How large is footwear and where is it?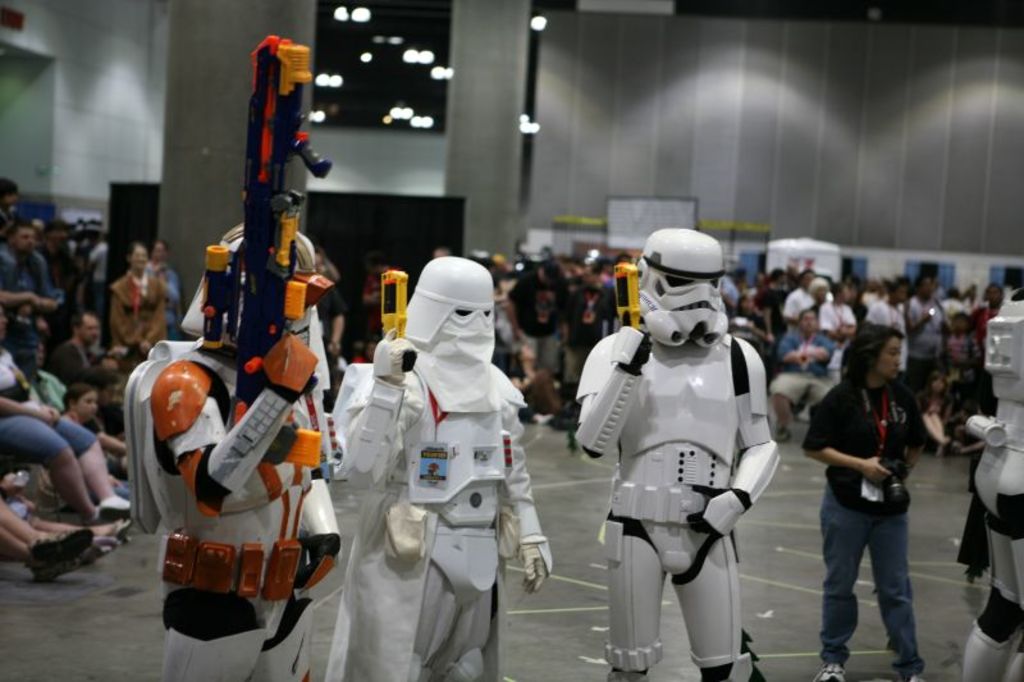
Bounding box: locate(102, 489, 133, 517).
